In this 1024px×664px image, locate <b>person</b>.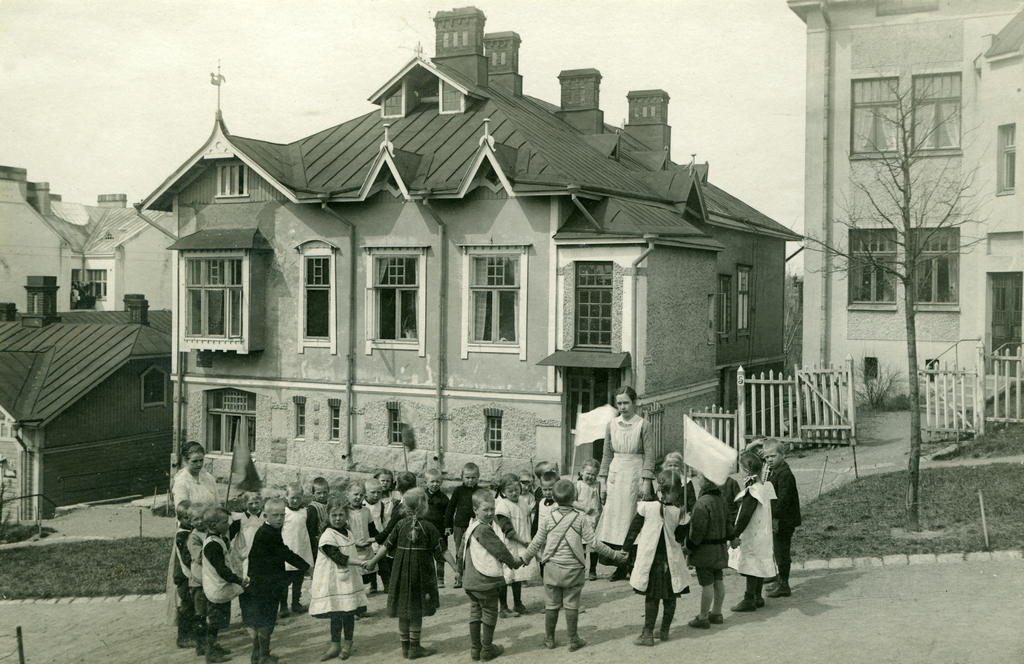
Bounding box: <bbox>594, 383, 658, 577</bbox>.
